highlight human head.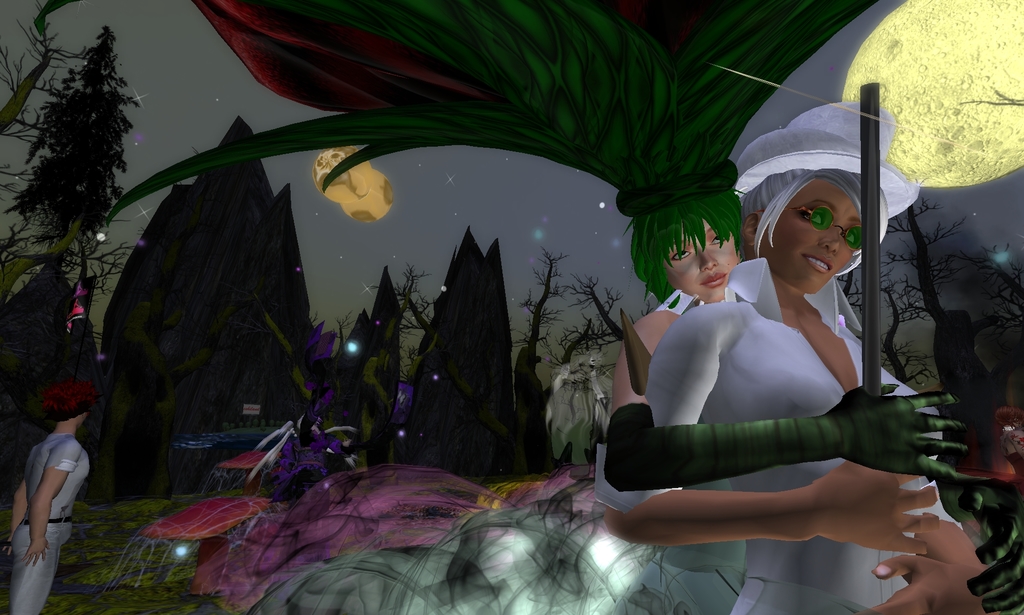
Highlighted region: bbox(645, 198, 739, 304).
